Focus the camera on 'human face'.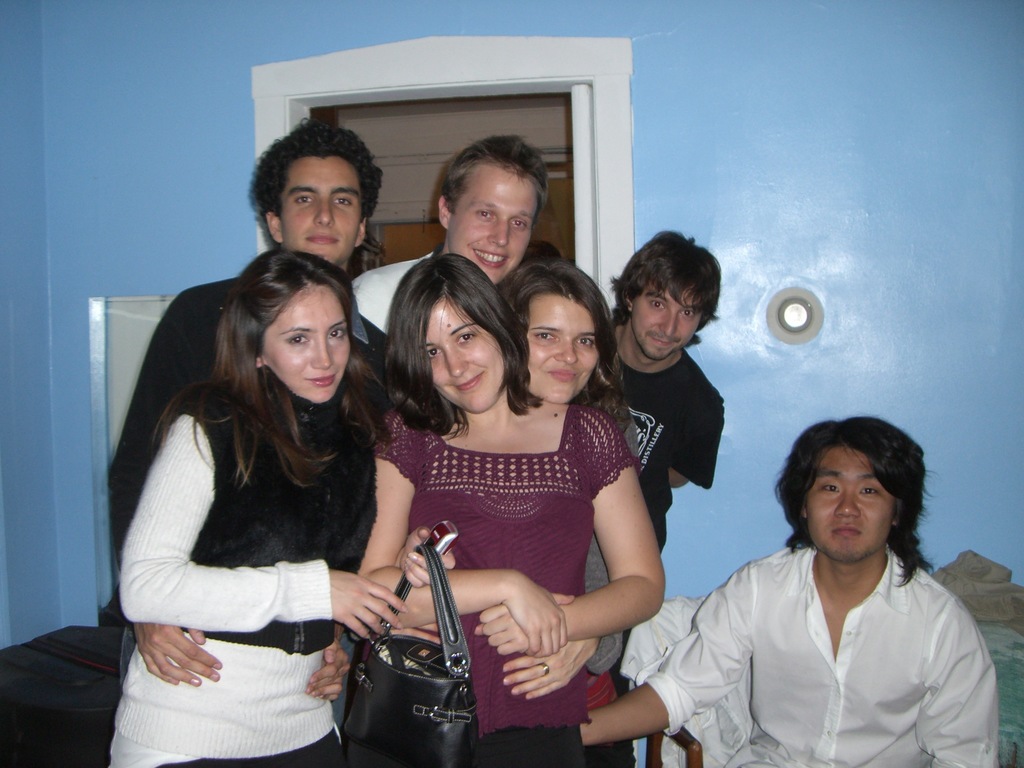
Focus region: bbox=(628, 271, 710, 364).
